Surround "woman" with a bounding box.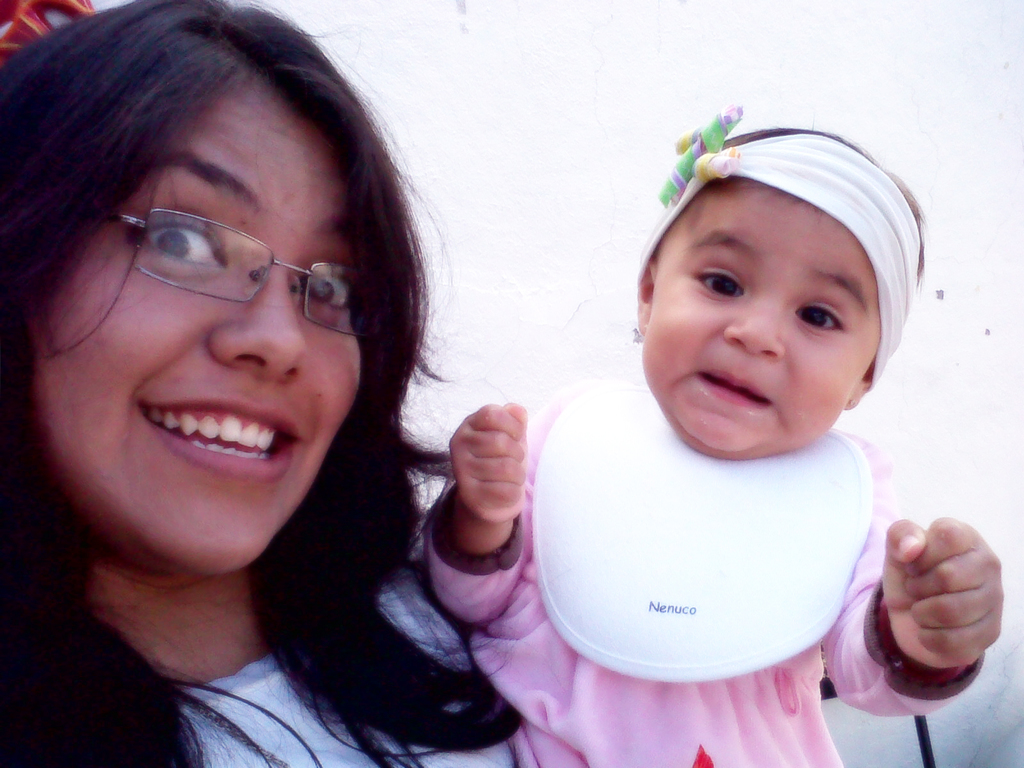
<region>0, 0, 581, 763</region>.
